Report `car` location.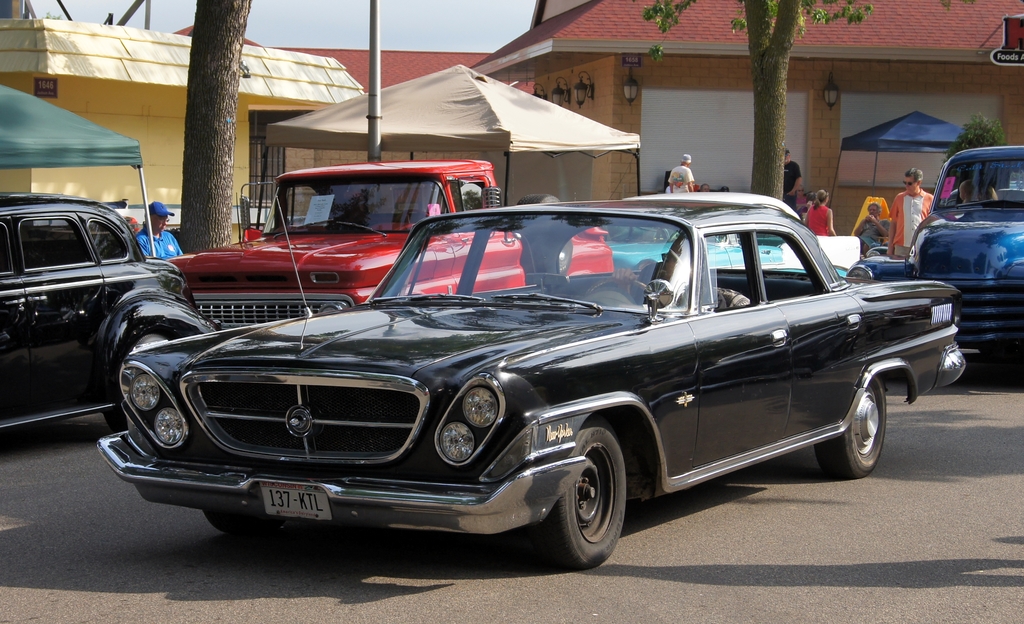
Report: [0,187,225,436].
